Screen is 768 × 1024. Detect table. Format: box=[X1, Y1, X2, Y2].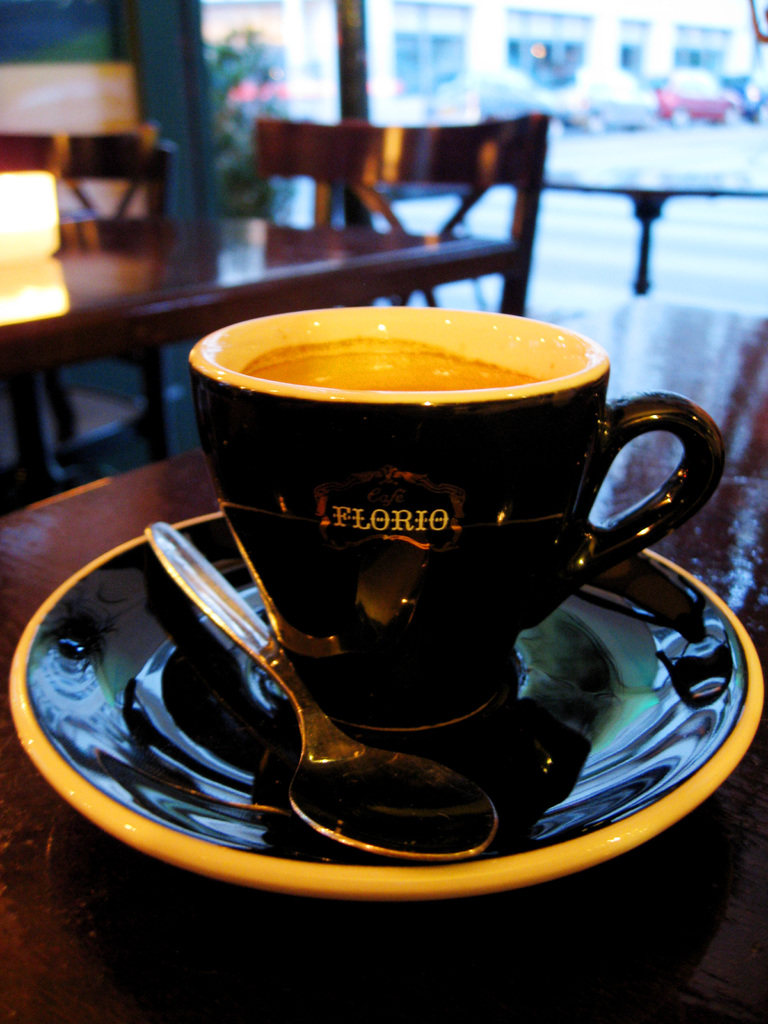
box=[538, 168, 767, 283].
